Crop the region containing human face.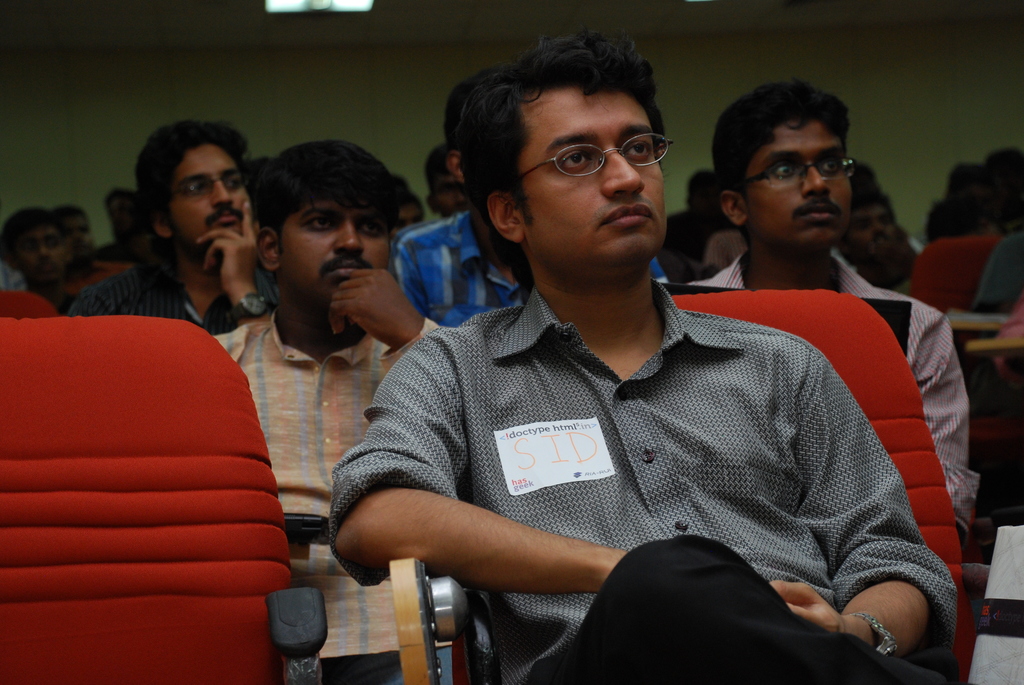
Crop region: box(526, 85, 664, 274).
